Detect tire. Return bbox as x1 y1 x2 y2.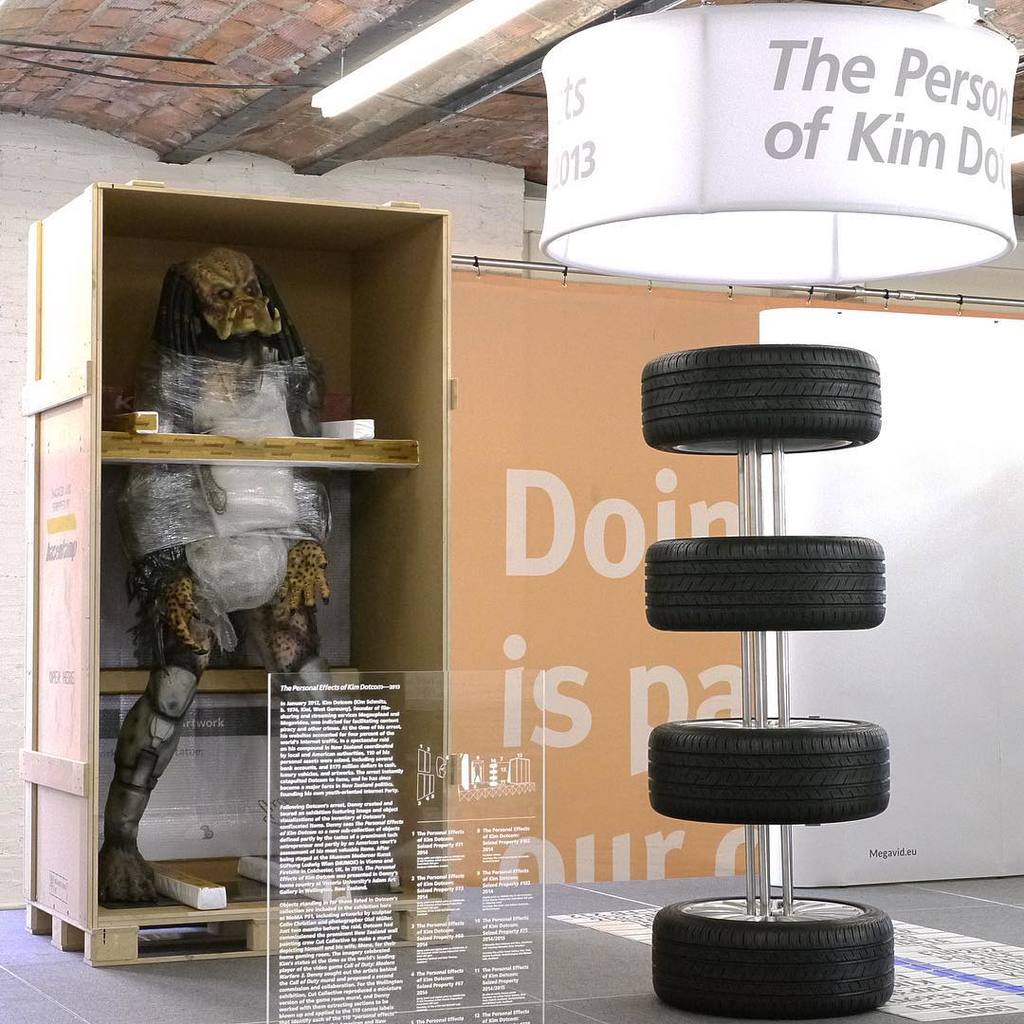
643 349 884 453.
